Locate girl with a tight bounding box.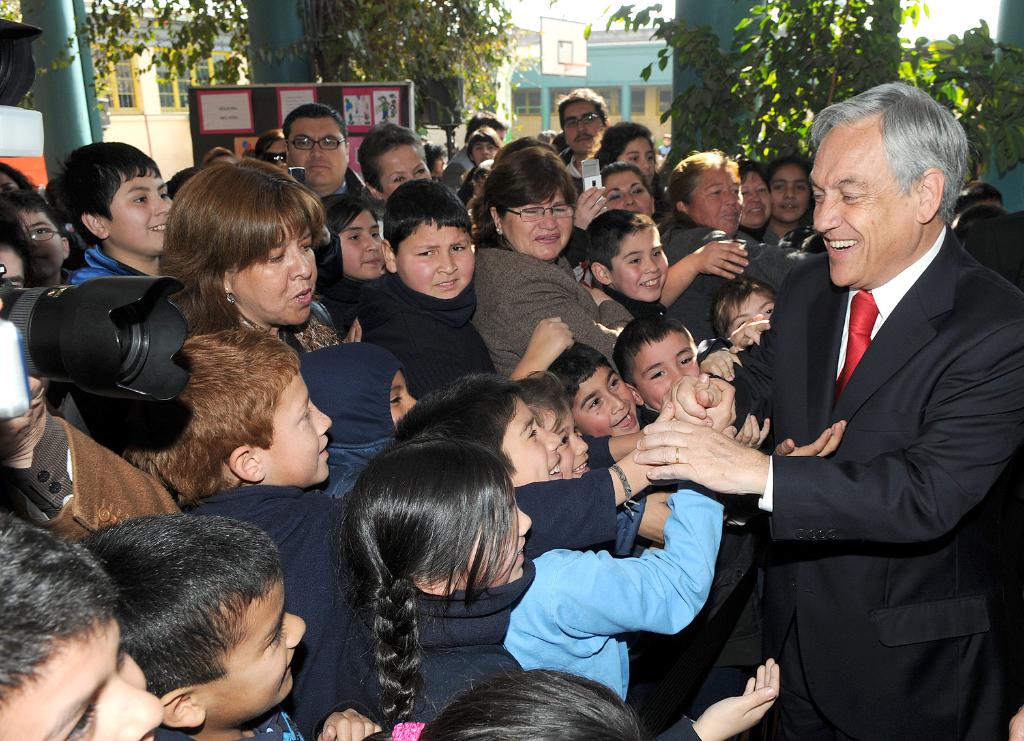
{"left": 366, "top": 667, "right": 645, "bottom": 740}.
